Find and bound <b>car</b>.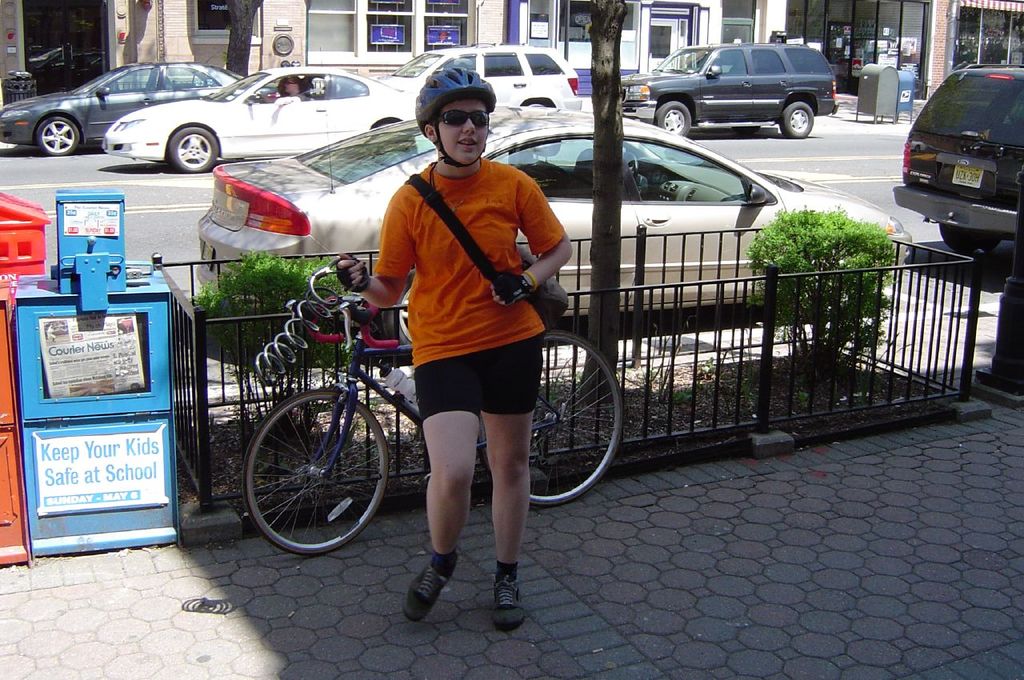
Bound: 0:56:243:155.
